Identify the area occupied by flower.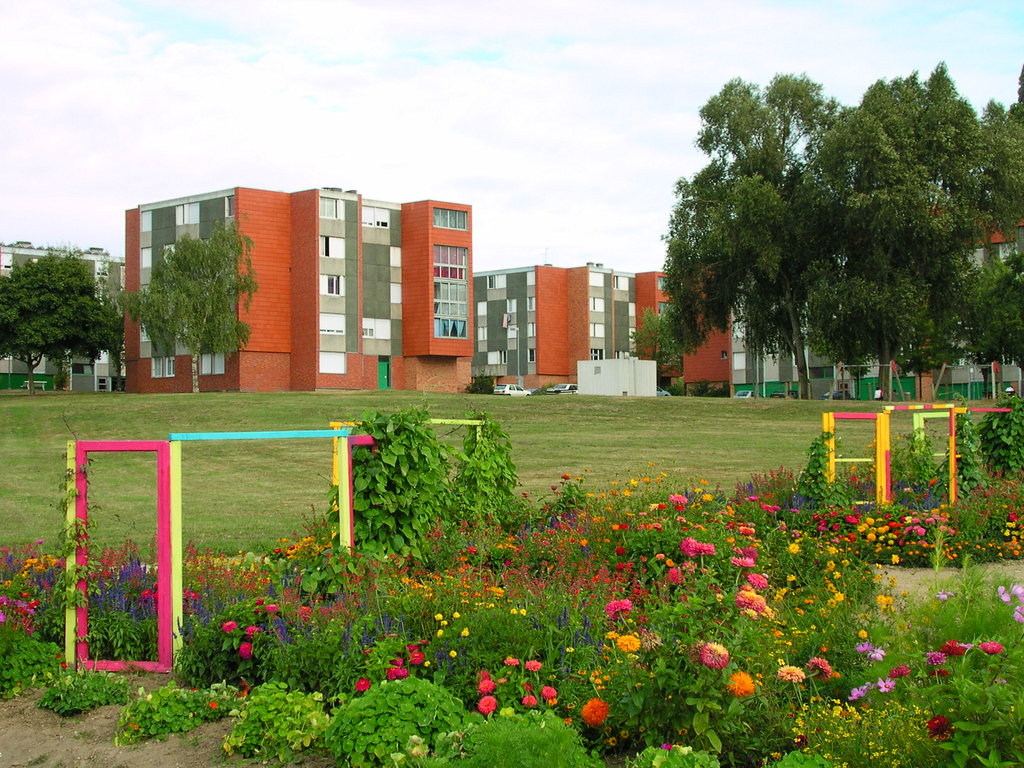
Area: <region>589, 679, 598, 687</region>.
